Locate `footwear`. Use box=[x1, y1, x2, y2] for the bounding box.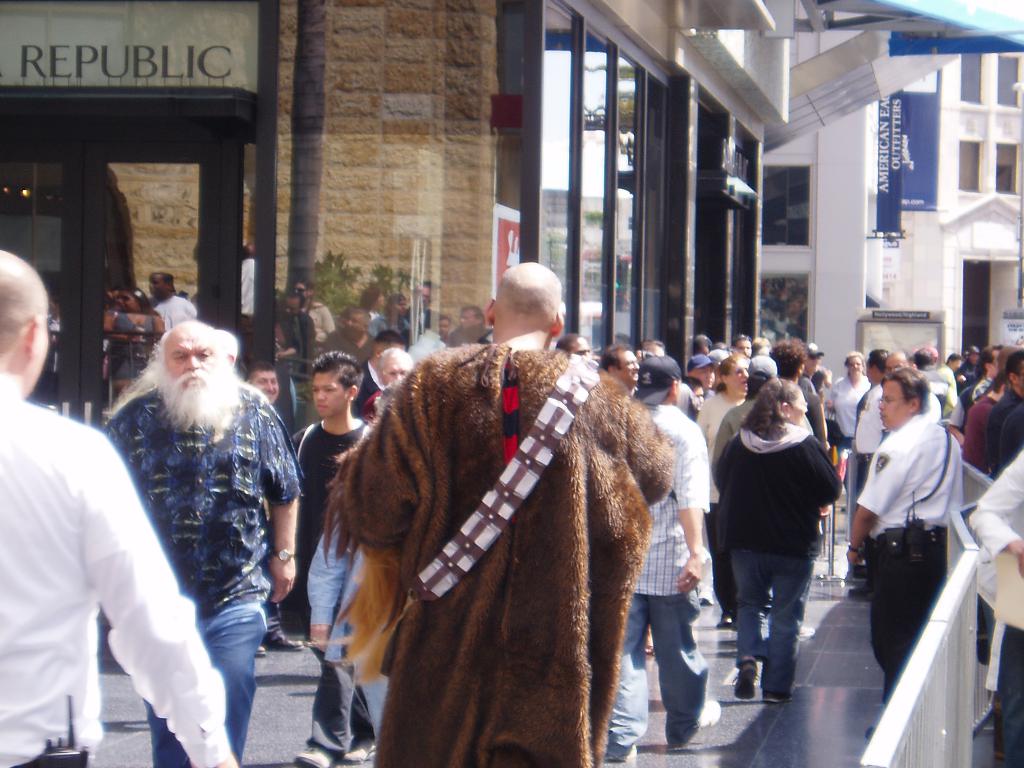
box=[733, 660, 757, 700].
